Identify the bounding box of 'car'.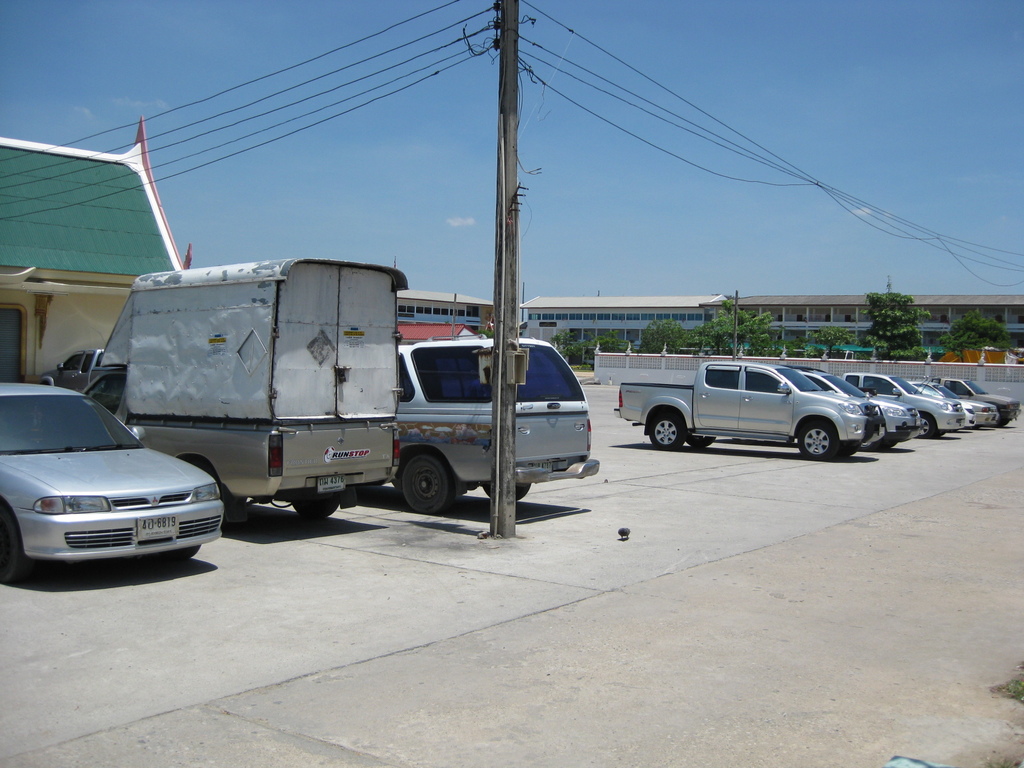
box=[0, 378, 226, 584].
